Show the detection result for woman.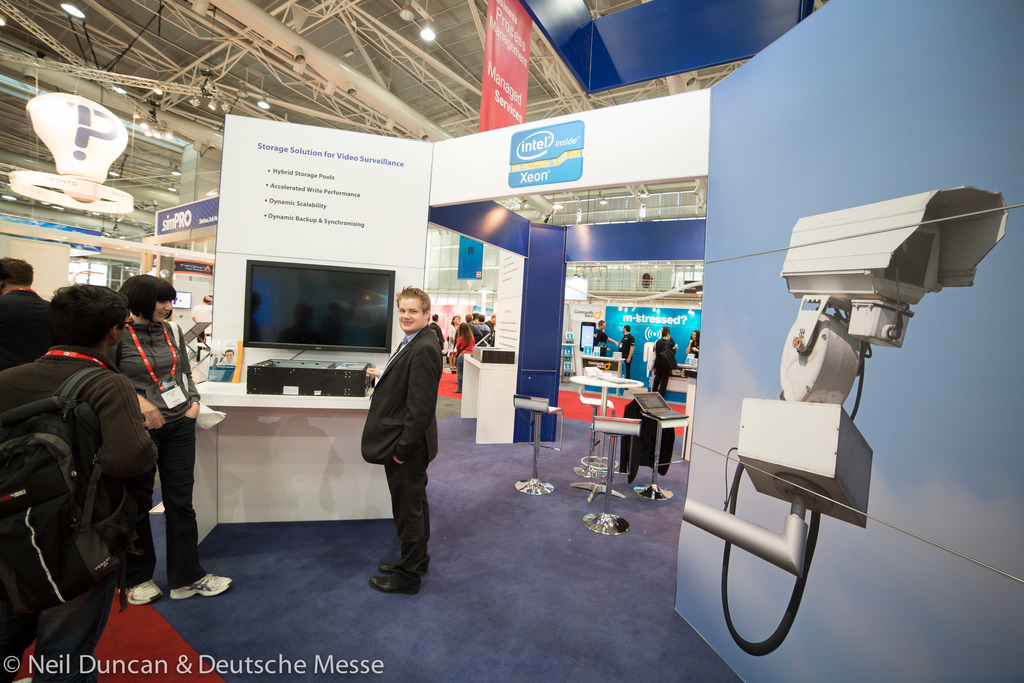
Rect(349, 284, 443, 591).
